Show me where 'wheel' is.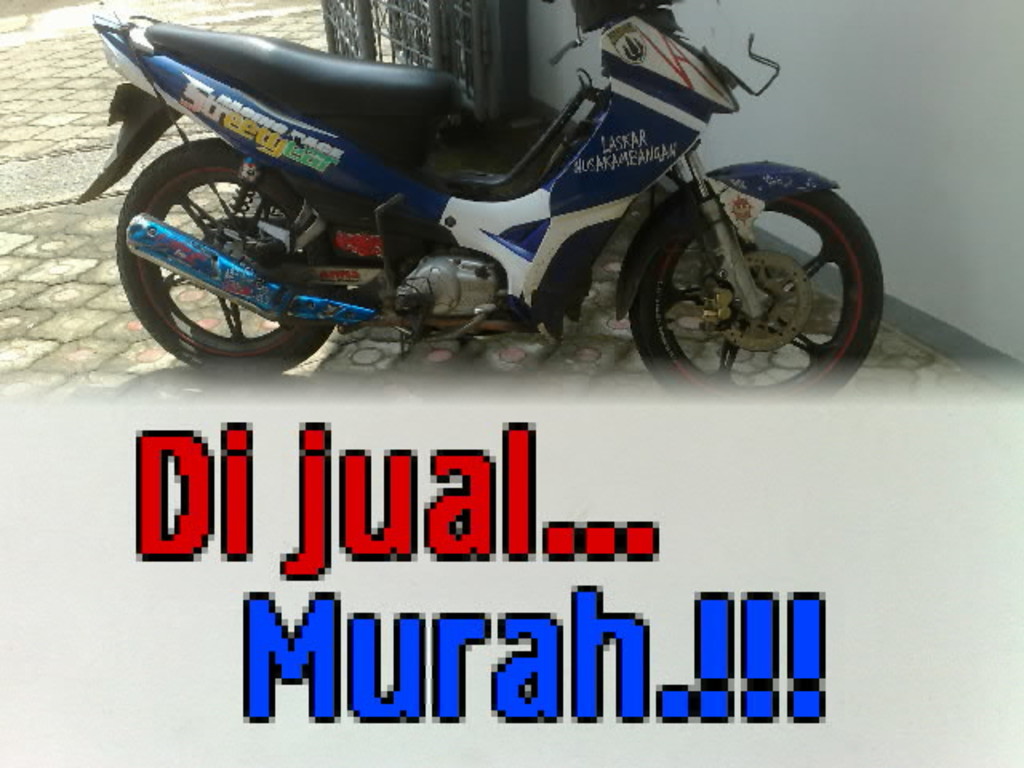
'wheel' is at x1=114, y1=134, x2=347, y2=384.
